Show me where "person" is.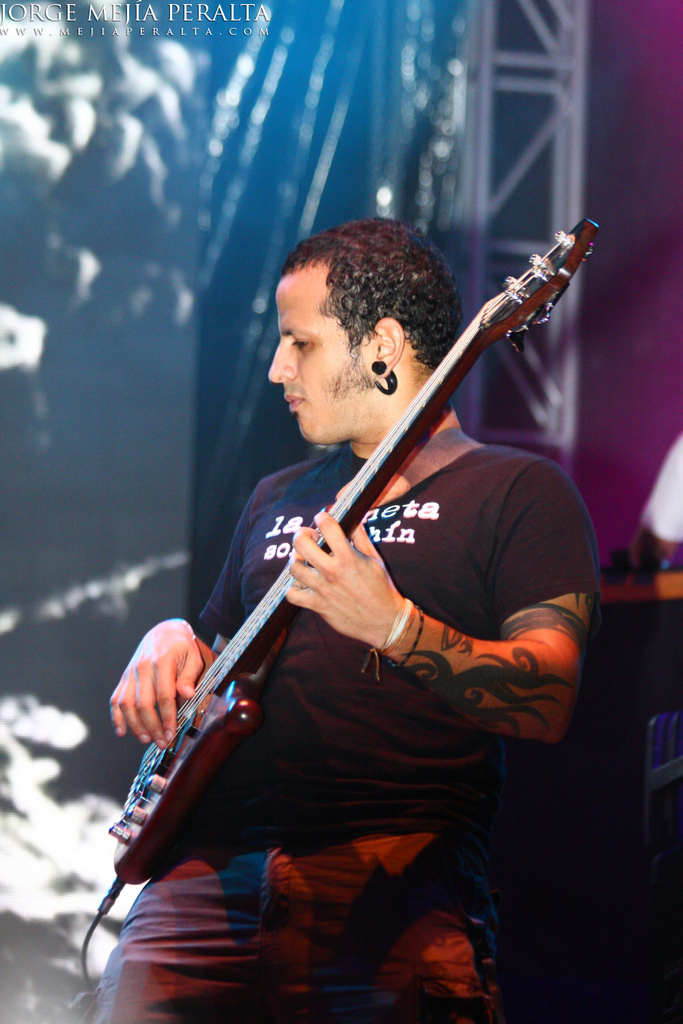
"person" is at [108,195,563,1023].
